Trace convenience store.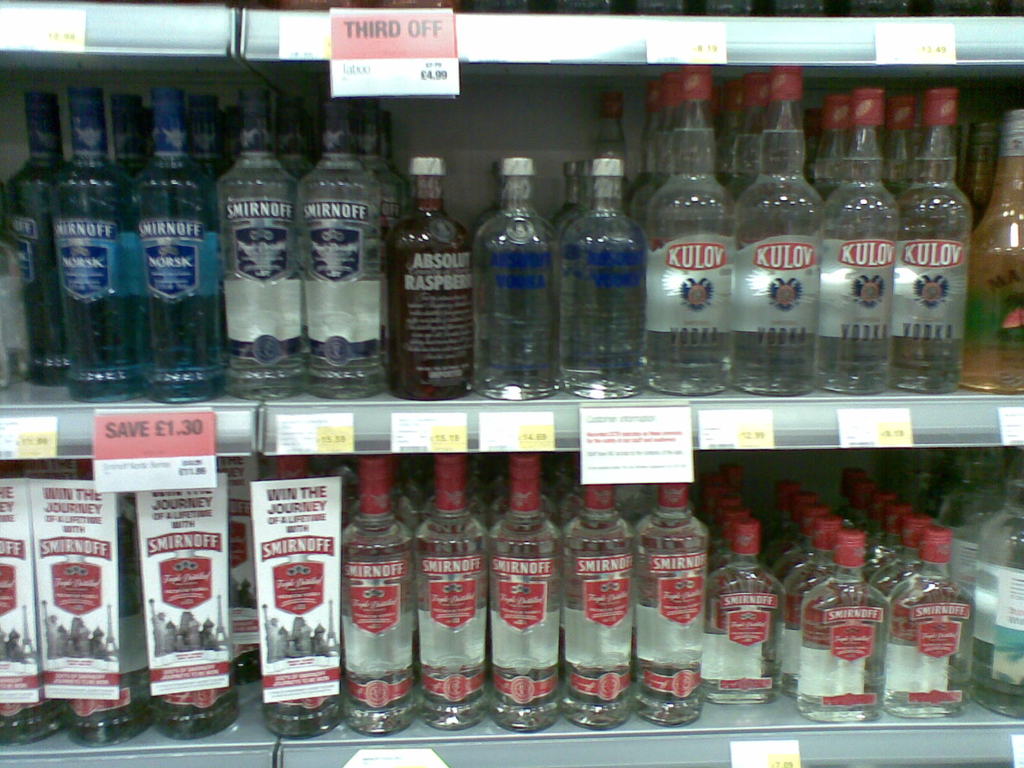
Traced to bbox=[0, 10, 1023, 766].
